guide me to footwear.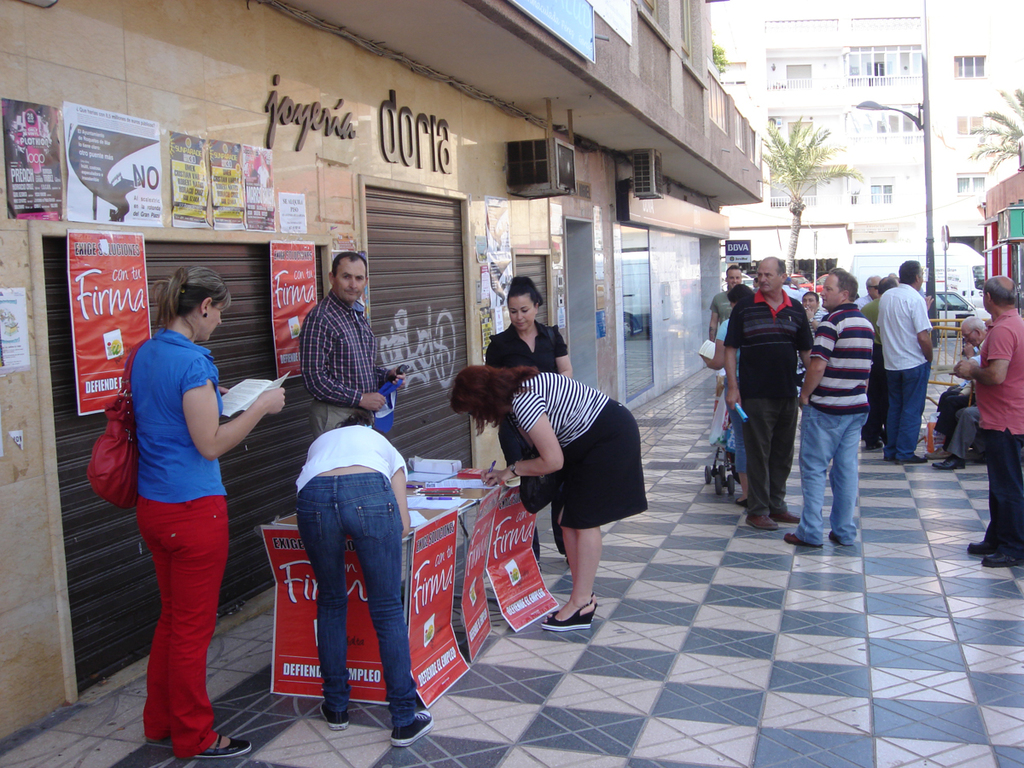
Guidance: crop(390, 710, 434, 743).
